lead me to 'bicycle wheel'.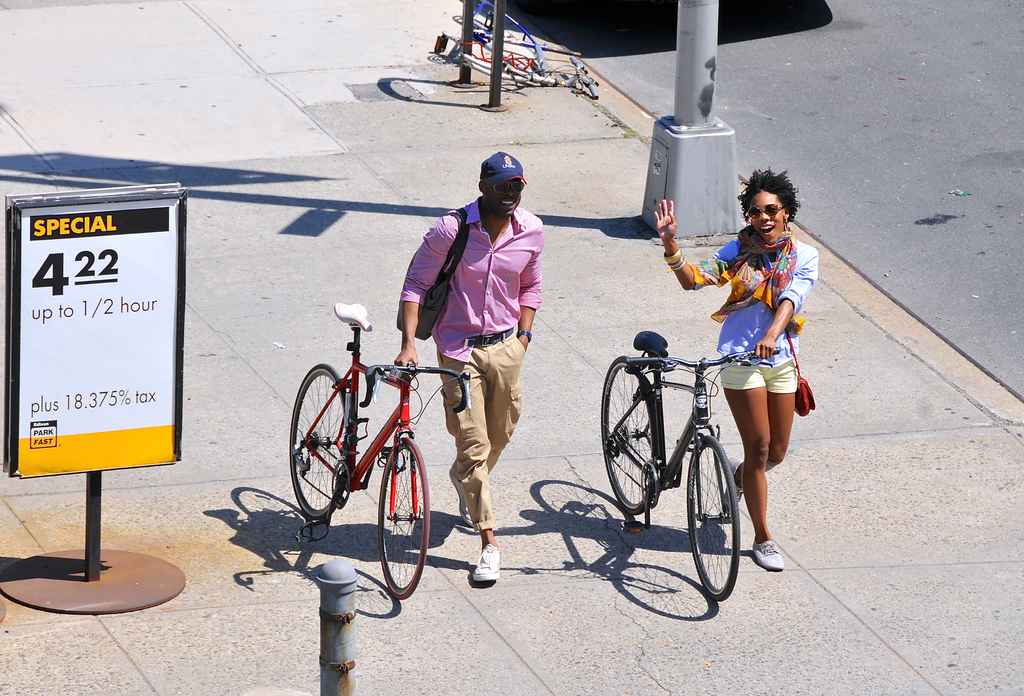
Lead to pyautogui.locateOnScreen(684, 436, 744, 603).
